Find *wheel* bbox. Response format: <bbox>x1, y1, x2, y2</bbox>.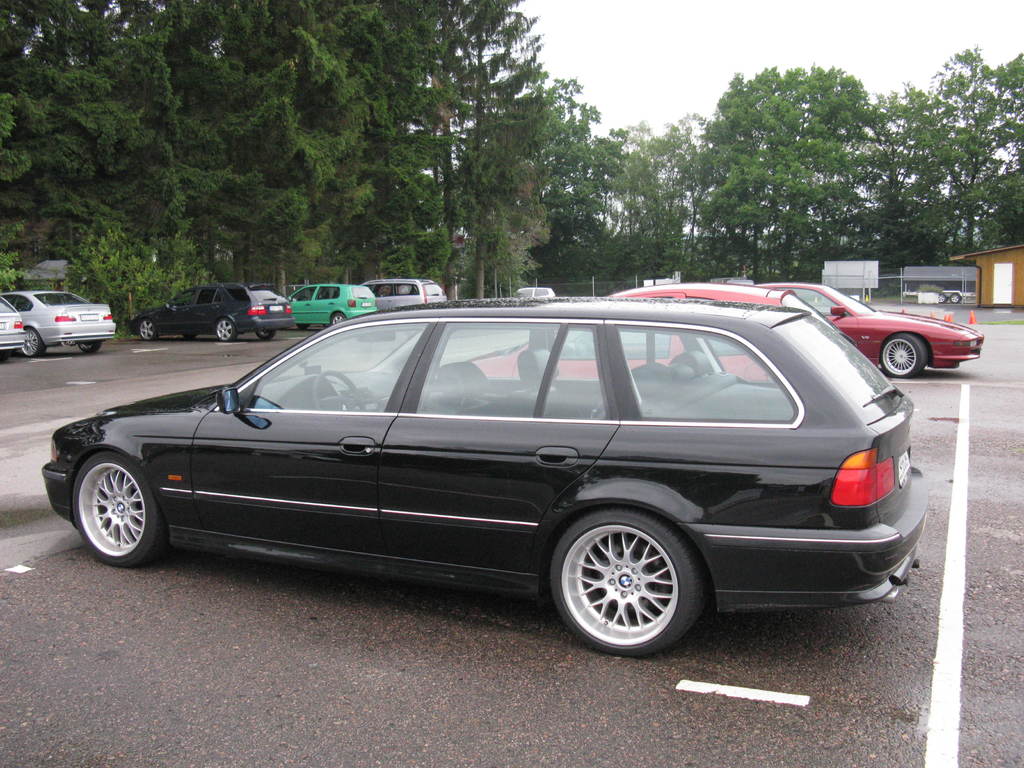
<bbox>0, 352, 10, 365</bbox>.
